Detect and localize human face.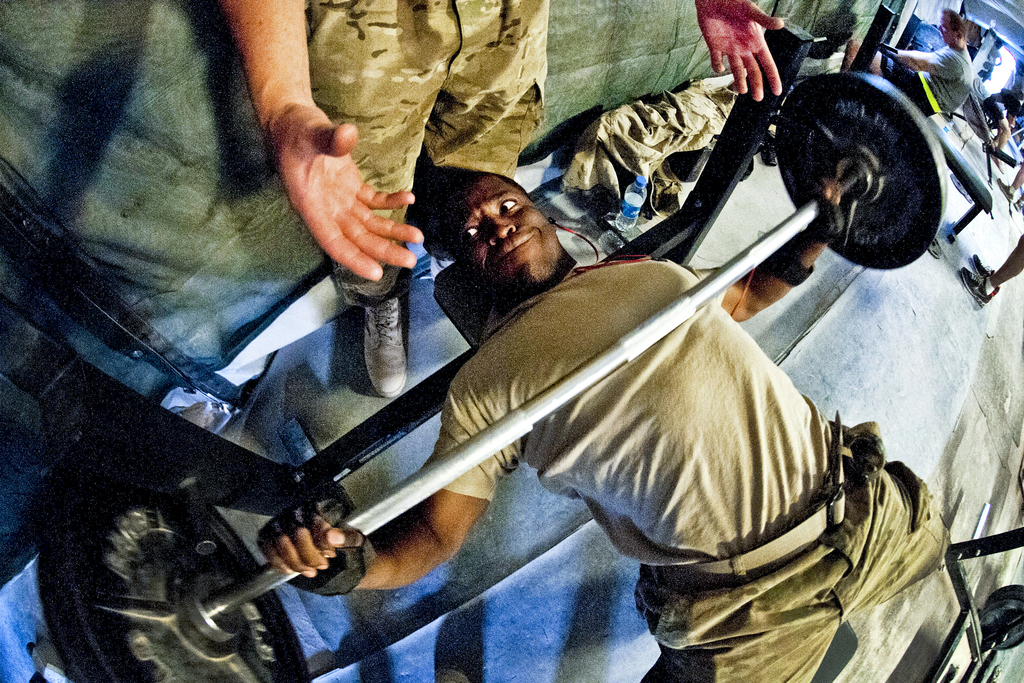
Localized at 463 172 554 283.
